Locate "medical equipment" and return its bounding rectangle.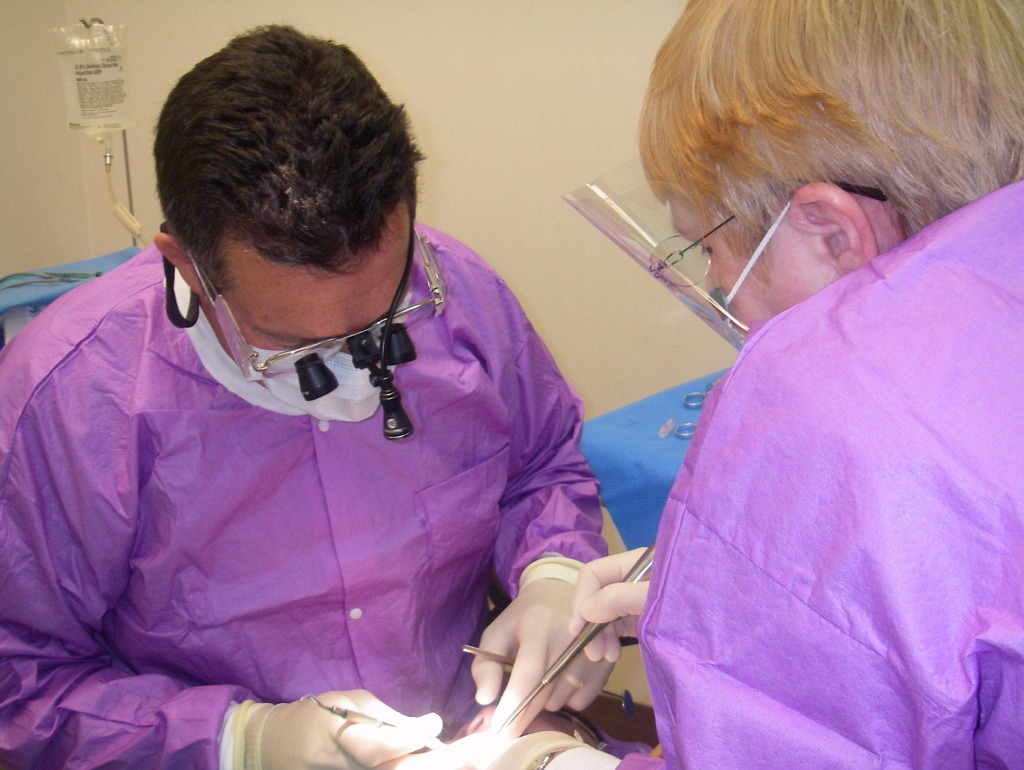
684/381/710/413.
